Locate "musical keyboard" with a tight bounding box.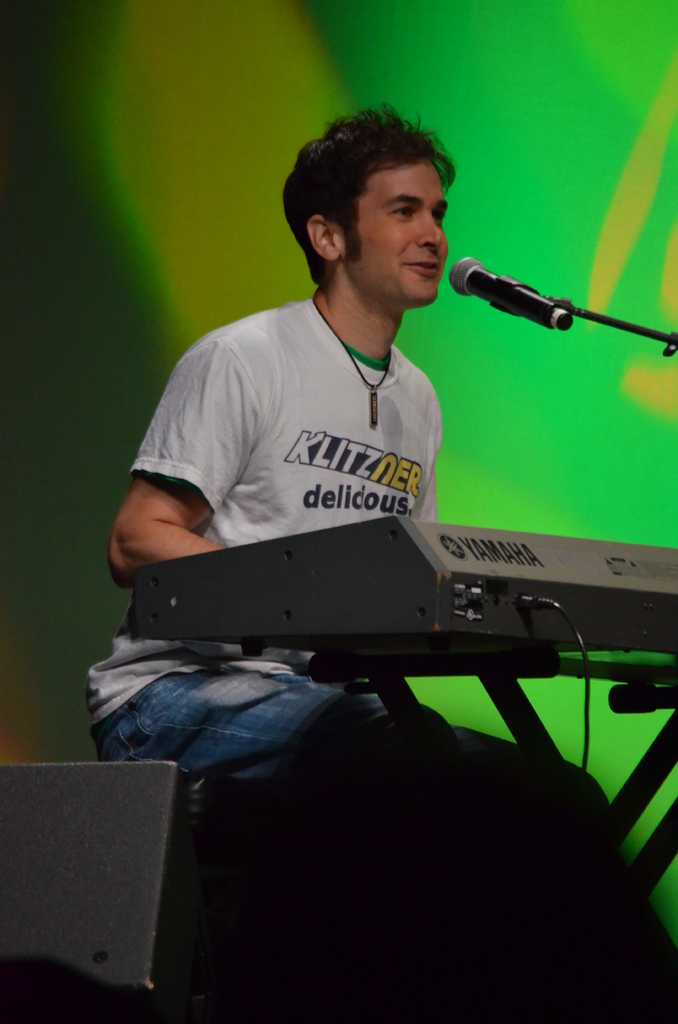
crop(120, 536, 677, 655).
